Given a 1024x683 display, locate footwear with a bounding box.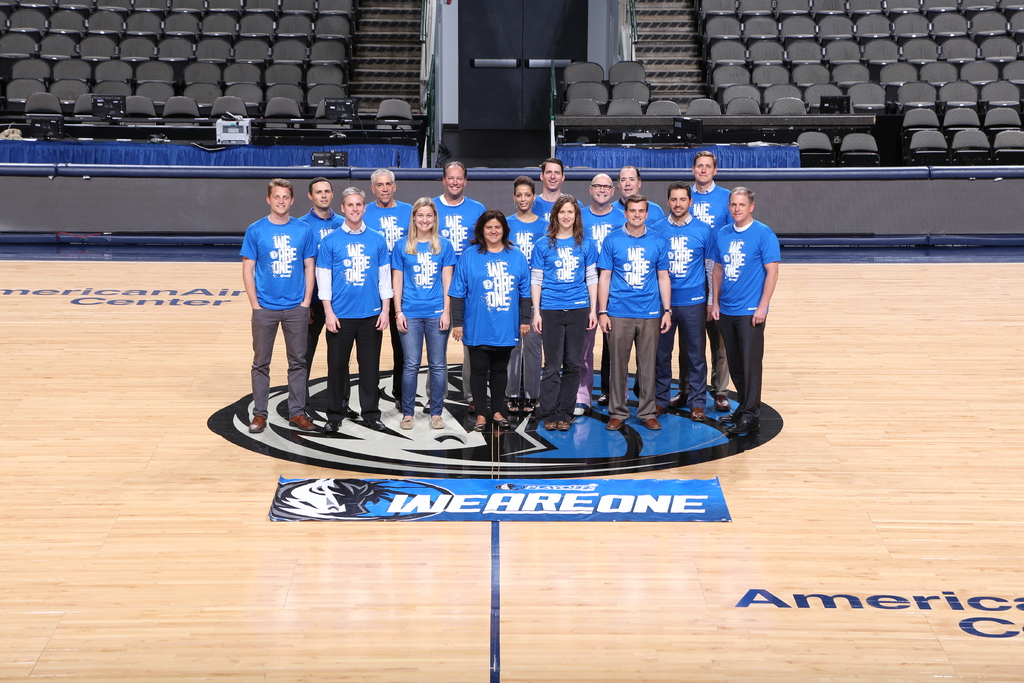
Located: {"x1": 689, "y1": 405, "x2": 706, "y2": 421}.
